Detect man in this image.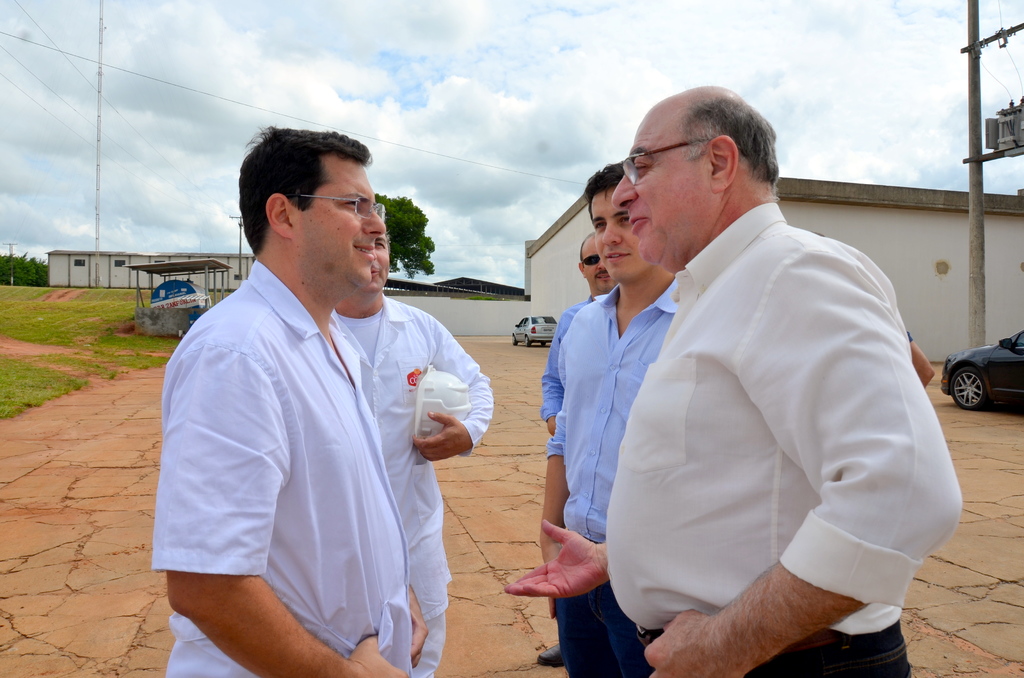
Detection: [x1=152, y1=121, x2=426, y2=677].
